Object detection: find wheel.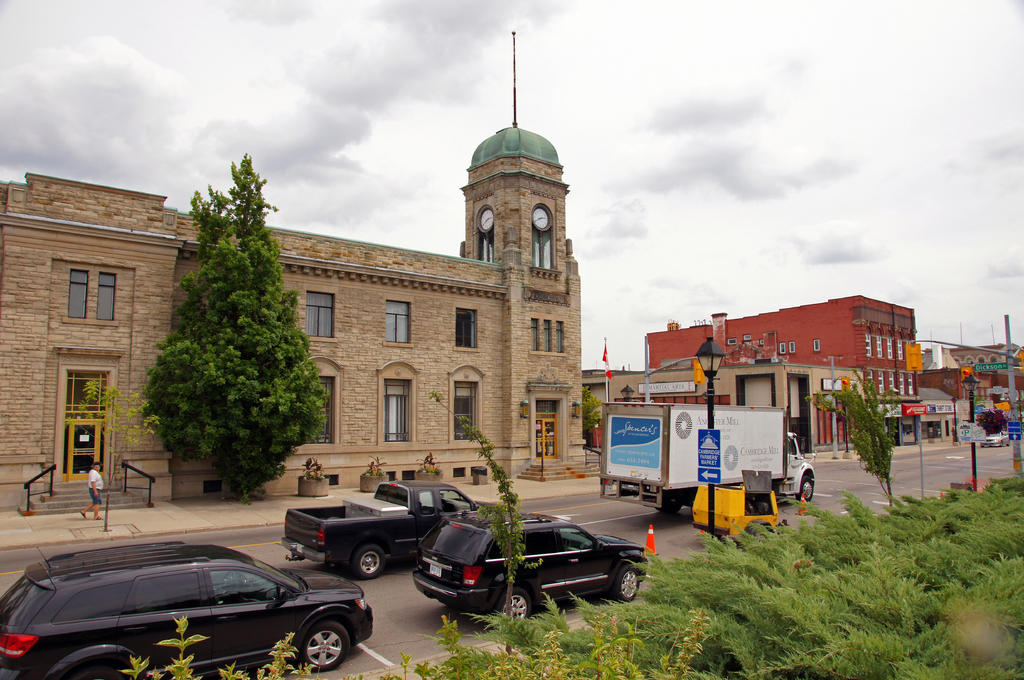
492, 586, 536, 626.
